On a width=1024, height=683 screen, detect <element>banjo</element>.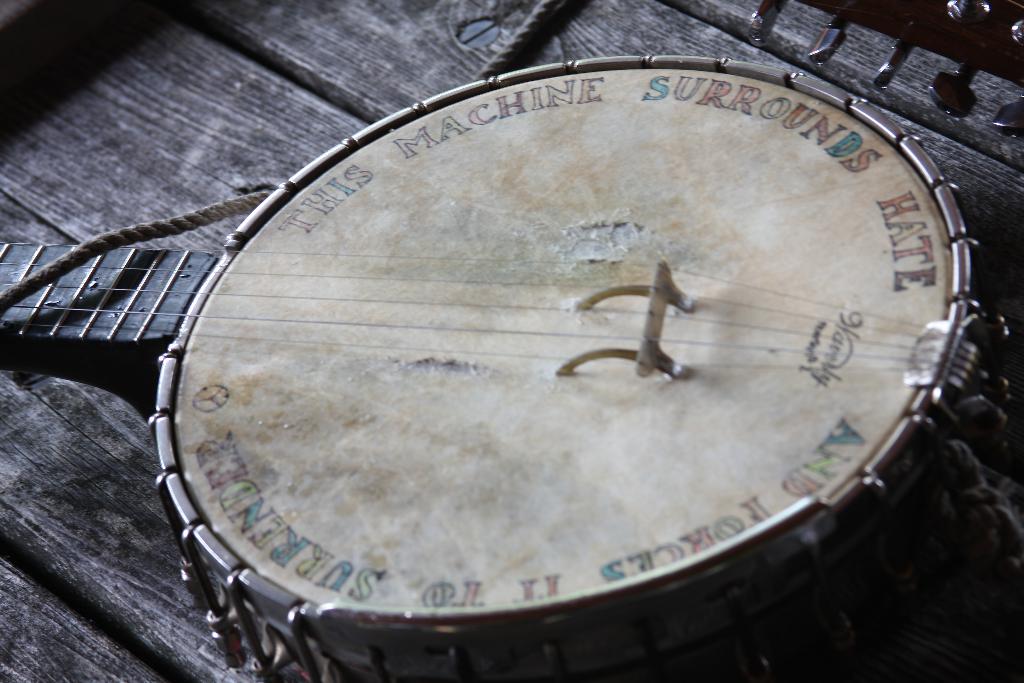
(x1=13, y1=6, x2=1023, y2=670).
